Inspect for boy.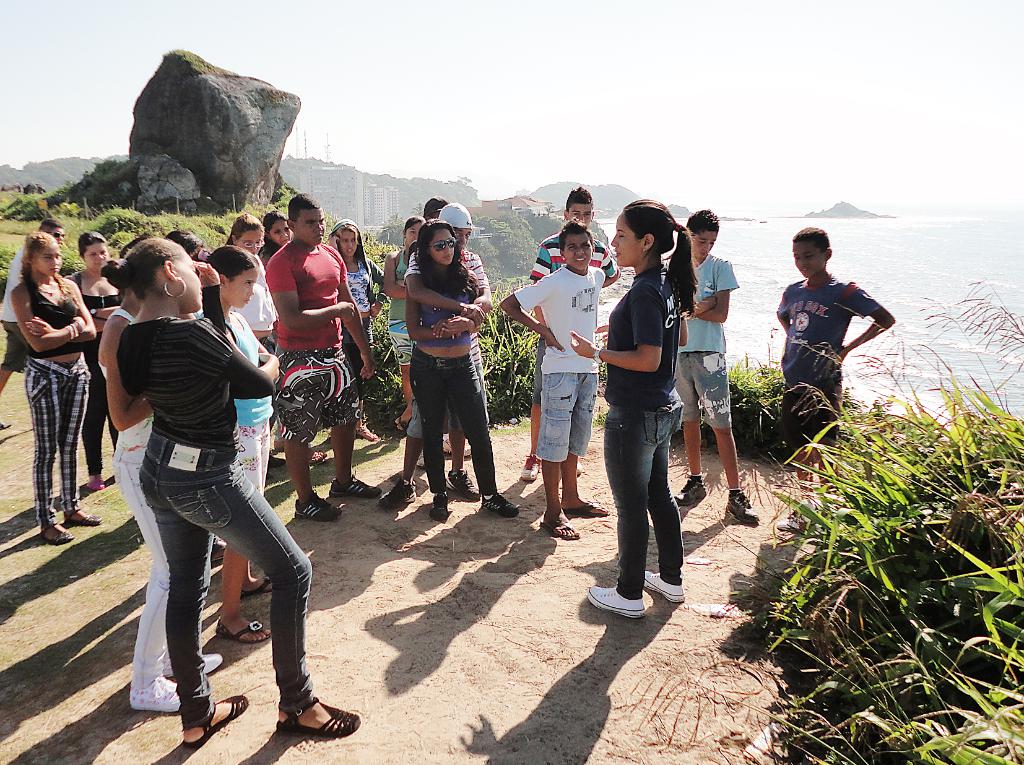
Inspection: (502, 217, 607, 544).
